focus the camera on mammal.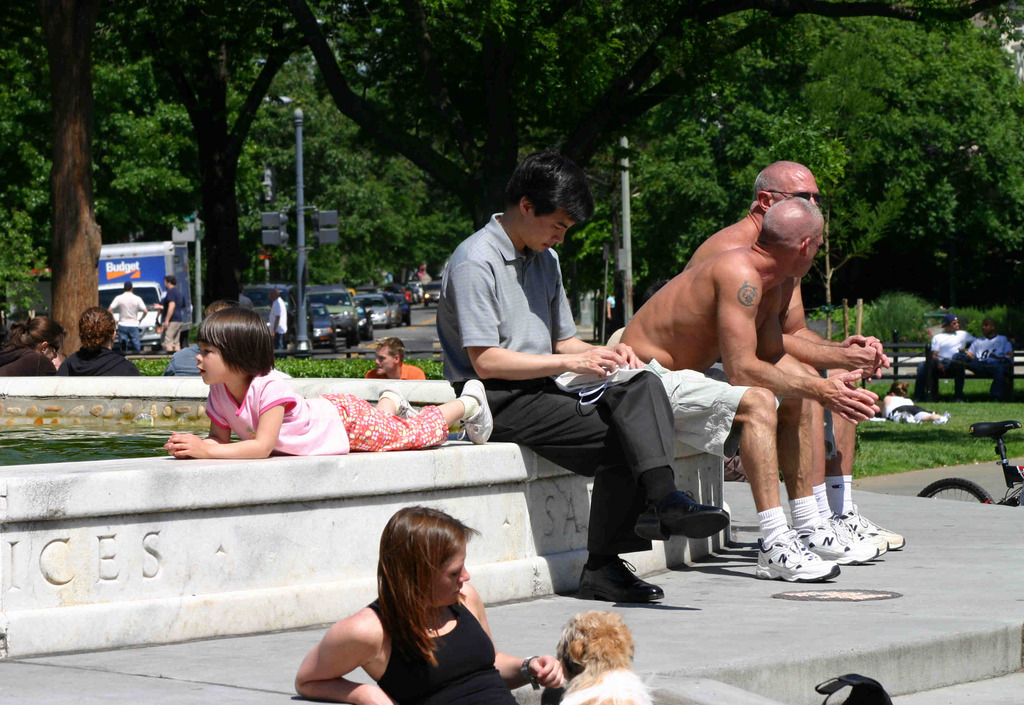
Focus region: left=436, top=155, right=728, bottom=604.
